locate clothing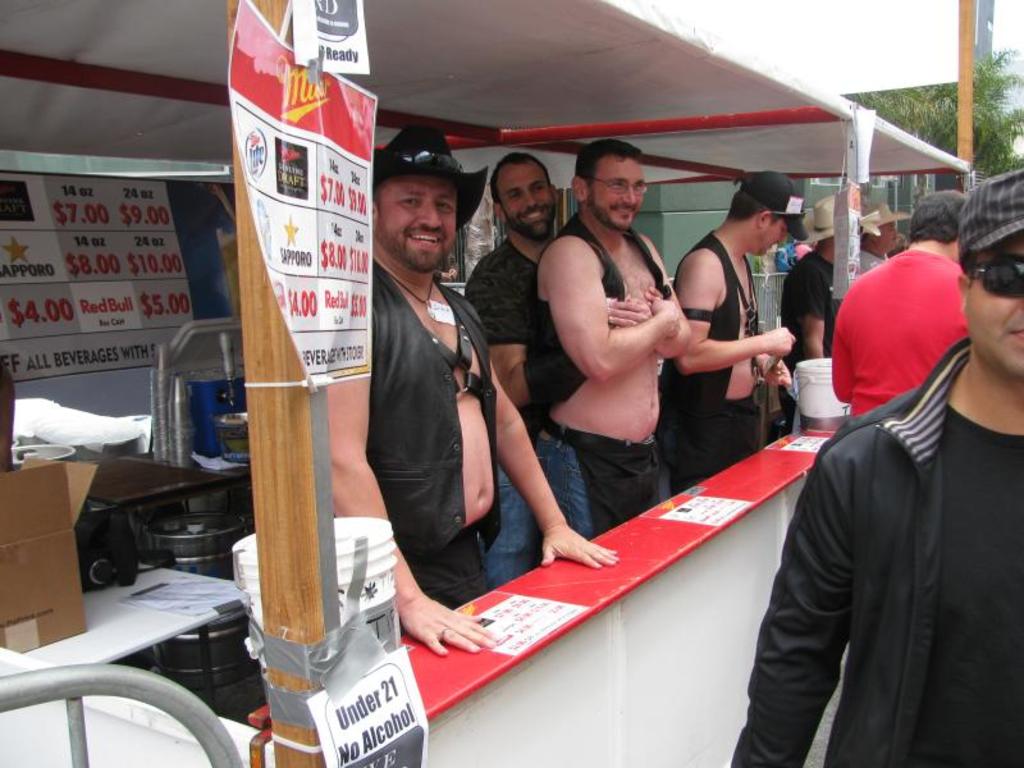
<region>787, 251, 833, 375</region>
